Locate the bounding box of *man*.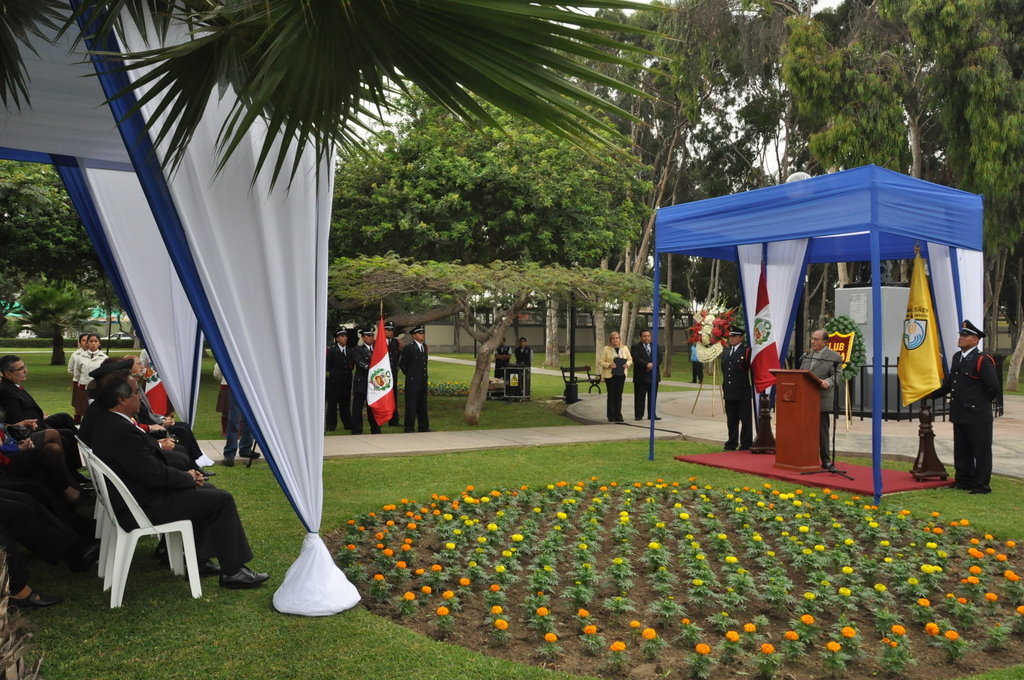
Bounding box: pyautogui.locateOnScreen(624, 329, 666, 423).
